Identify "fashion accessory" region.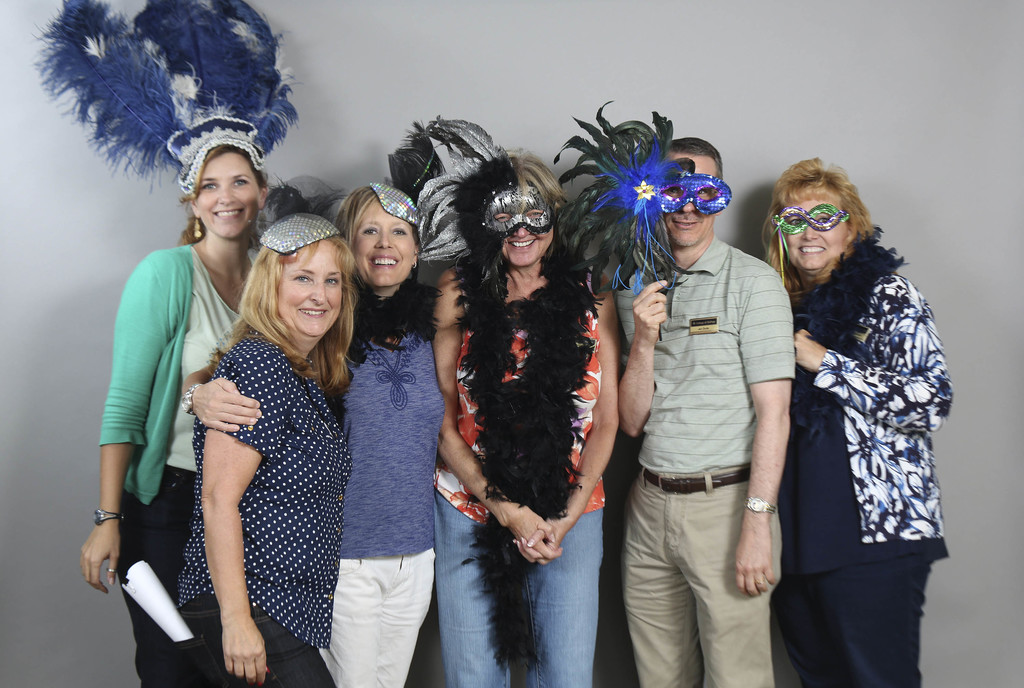
Region: x1=420 y1=113 x2=511 y2=268.
